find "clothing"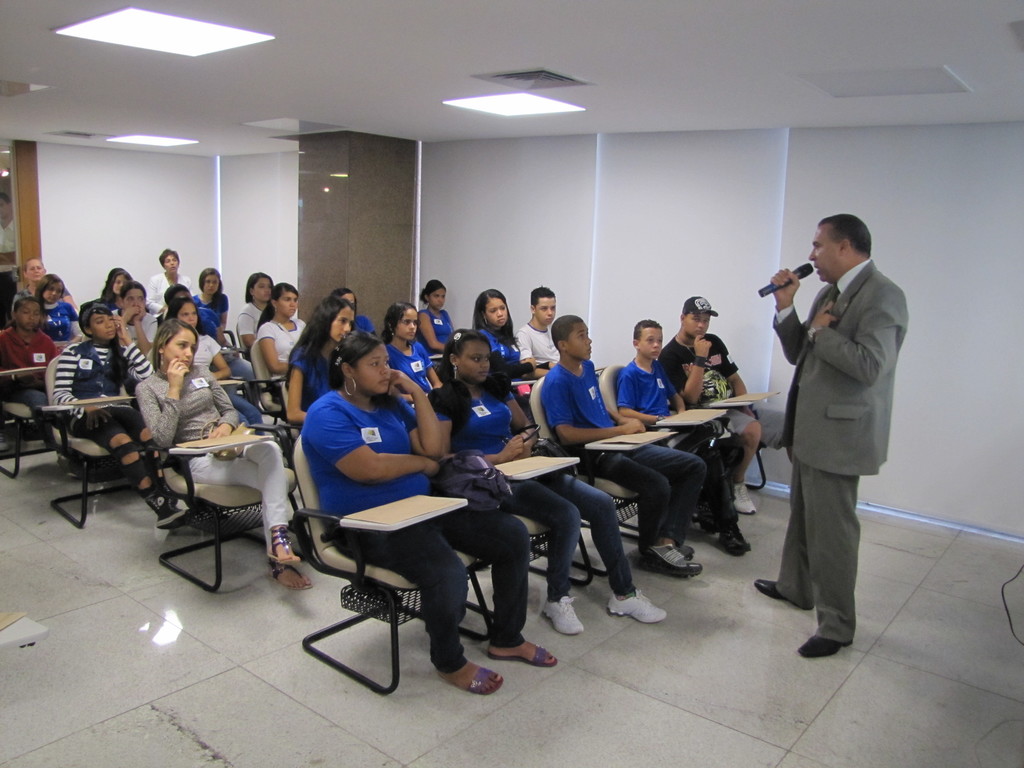
region(0, 328, 54, 431)
